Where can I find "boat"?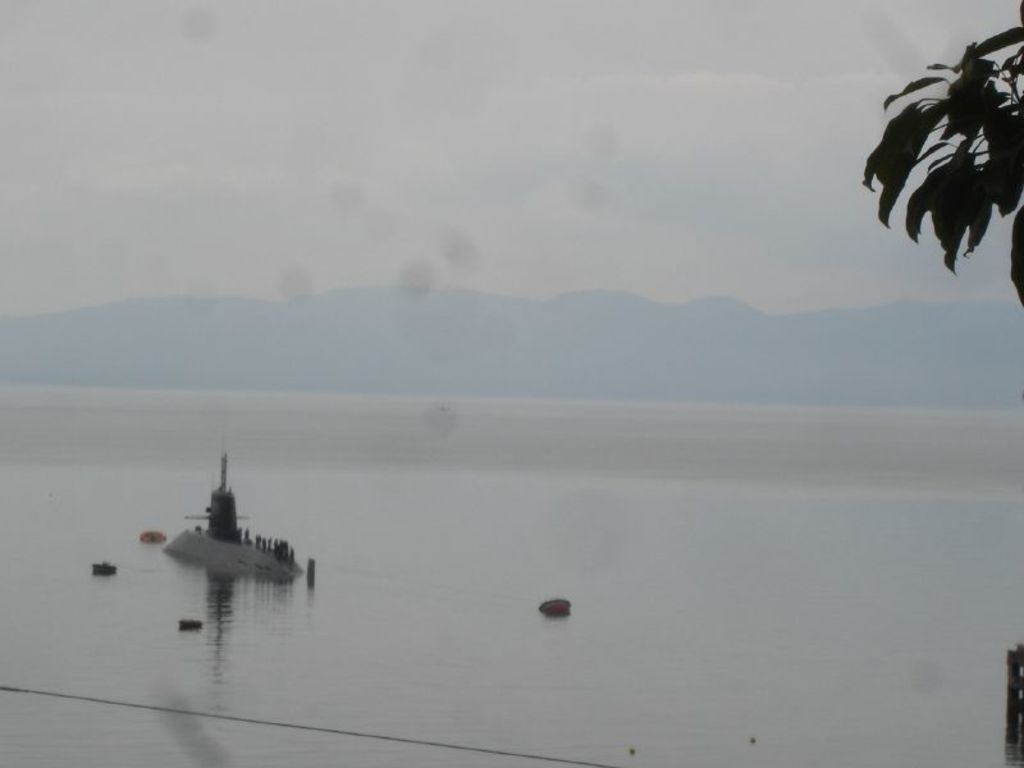
You can find it at bbox(163, 433, 305, 579).
